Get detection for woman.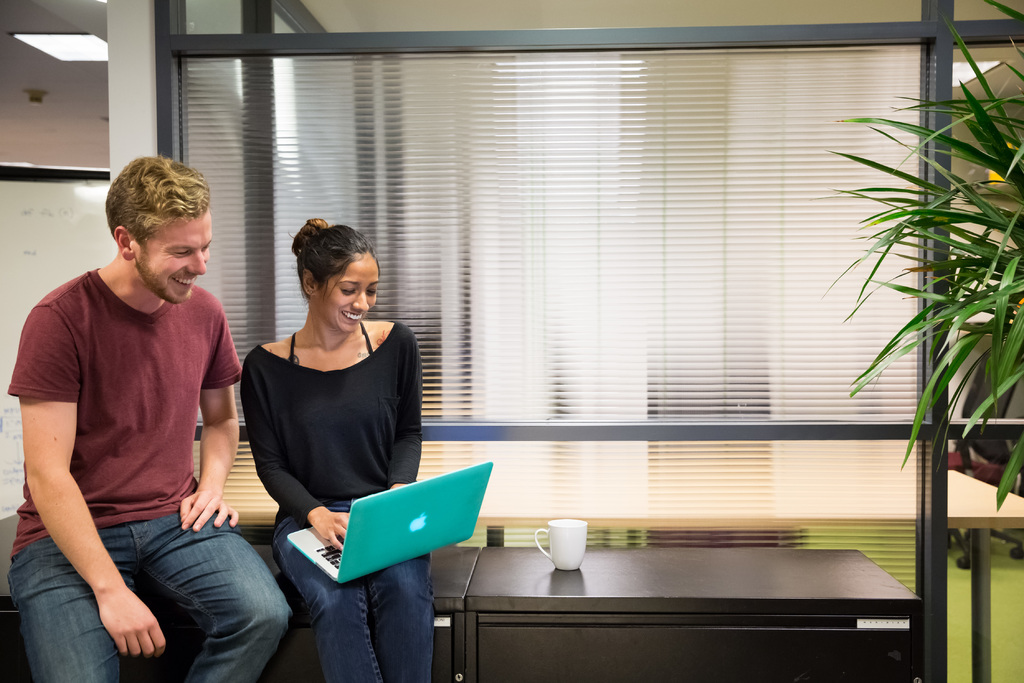
Detection: 226,217,435,641.
